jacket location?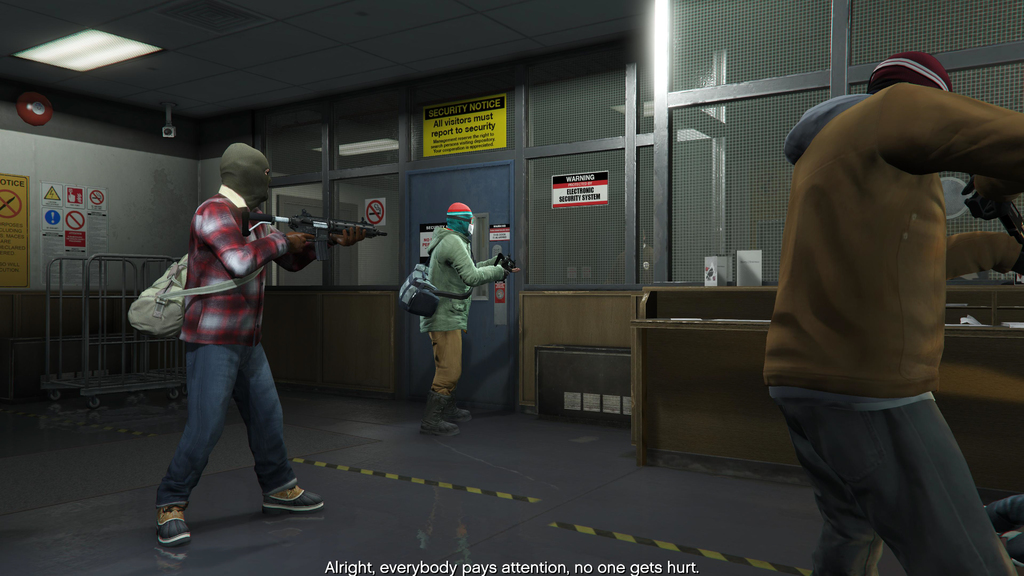
region(763, 81, 1023, 399)
